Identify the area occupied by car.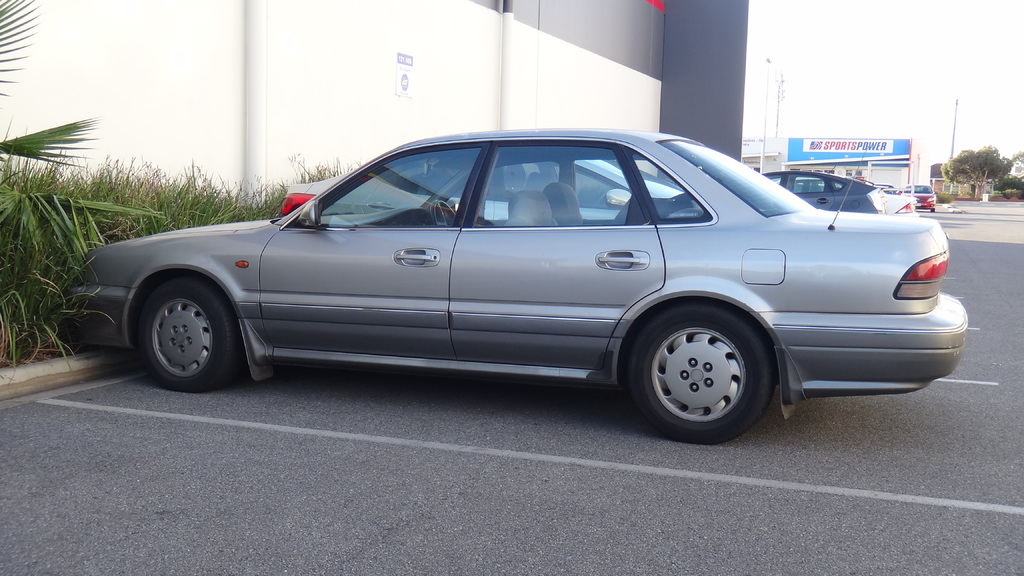
Area: [62, 130, 977, 432].
